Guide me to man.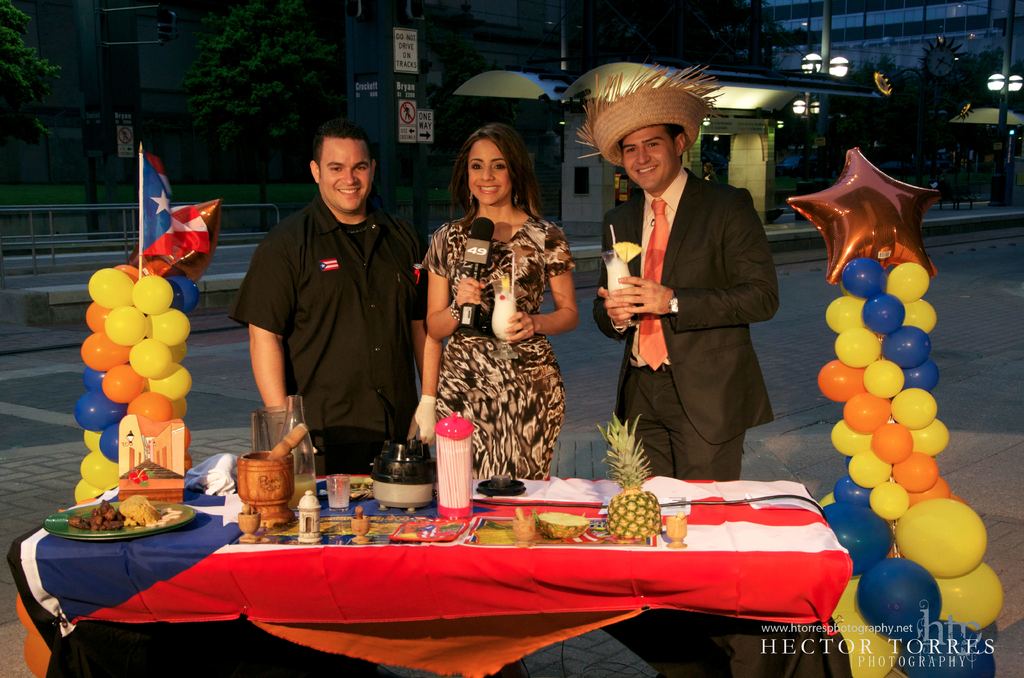
Guidance: locate(235, 109, 439, 468).
